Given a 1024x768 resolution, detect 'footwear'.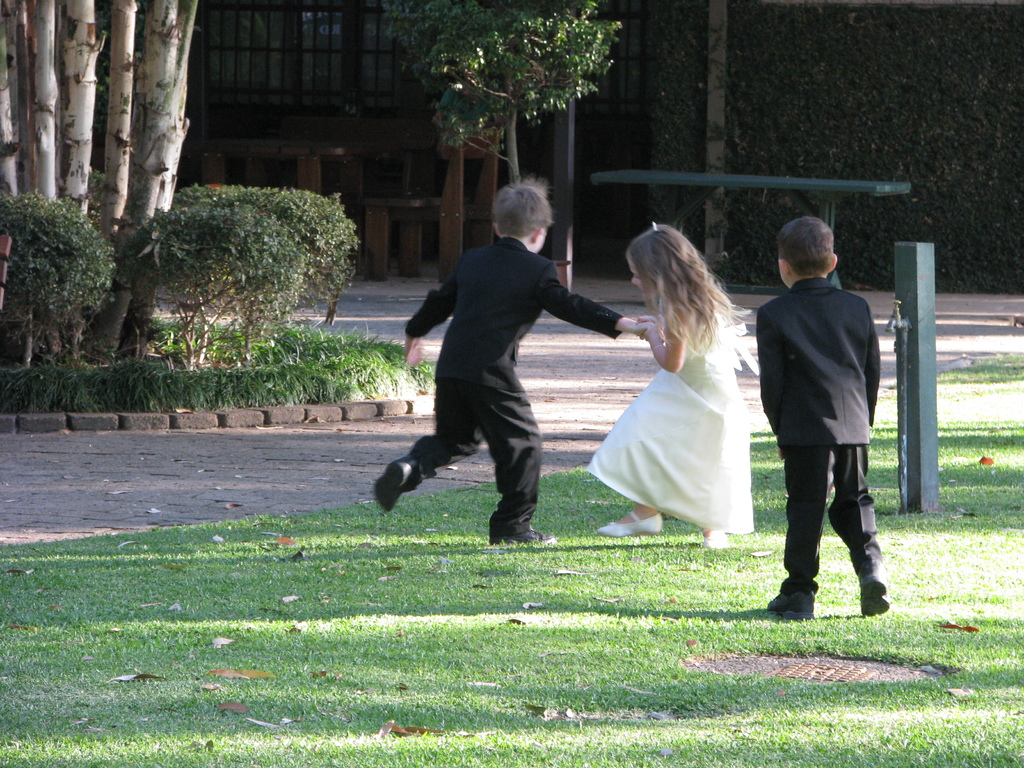
863:570:892:616.
